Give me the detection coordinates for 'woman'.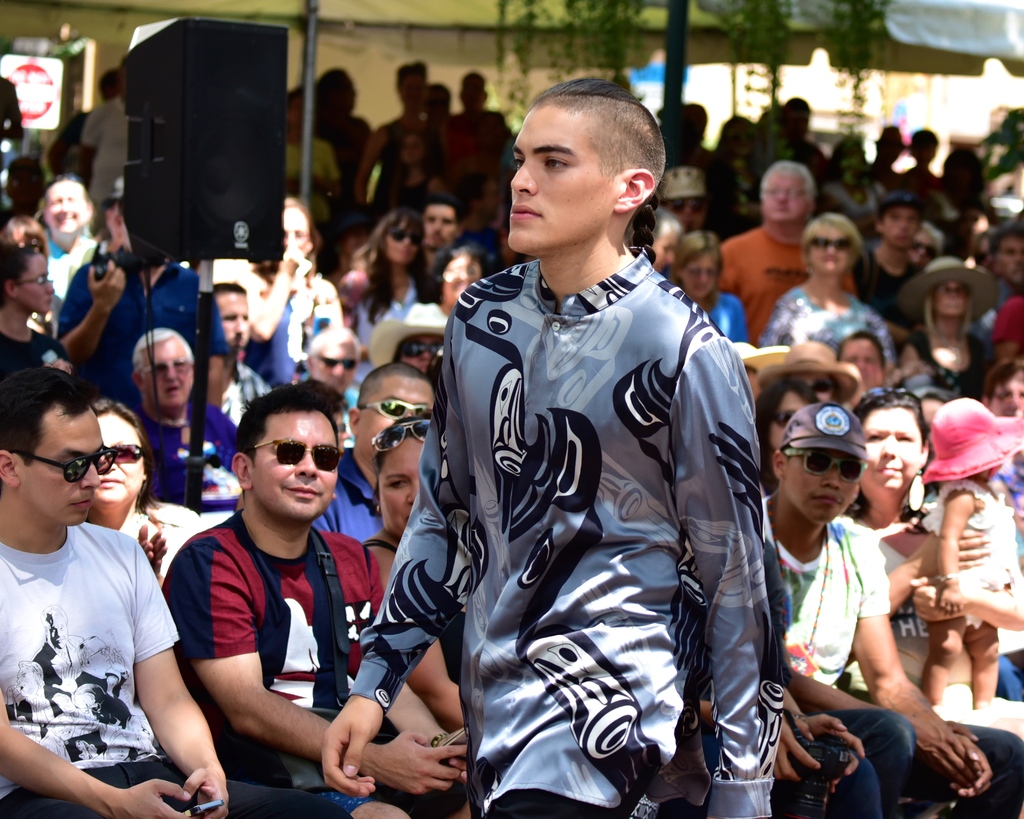
(88,400,197,590).
